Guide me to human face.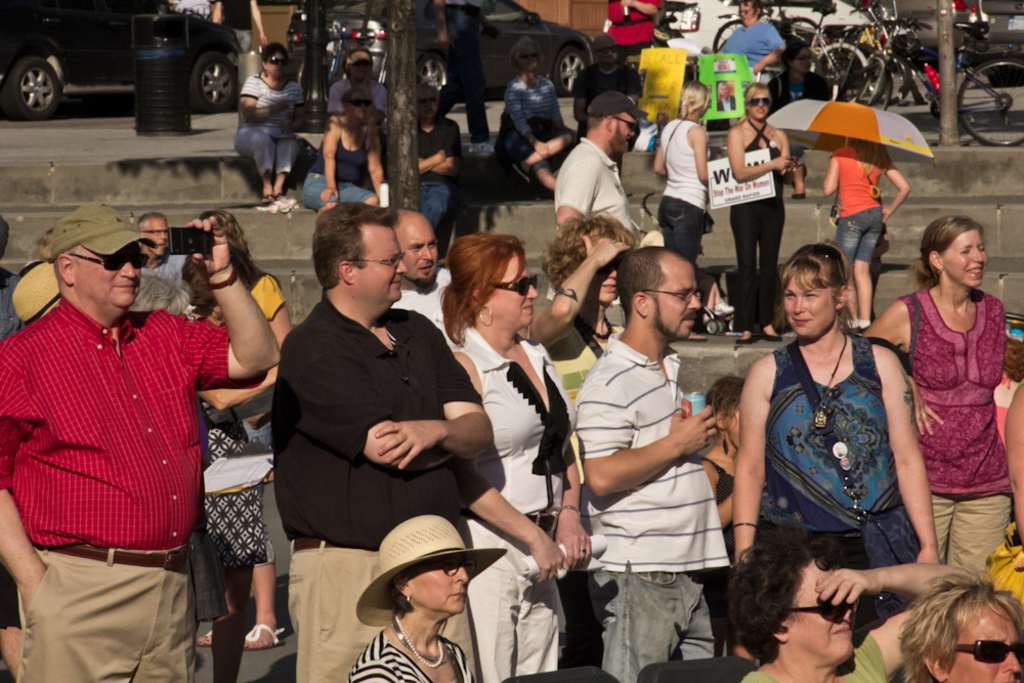
Guidance: [x1=518, y1=43, x2=538, y2=74].
